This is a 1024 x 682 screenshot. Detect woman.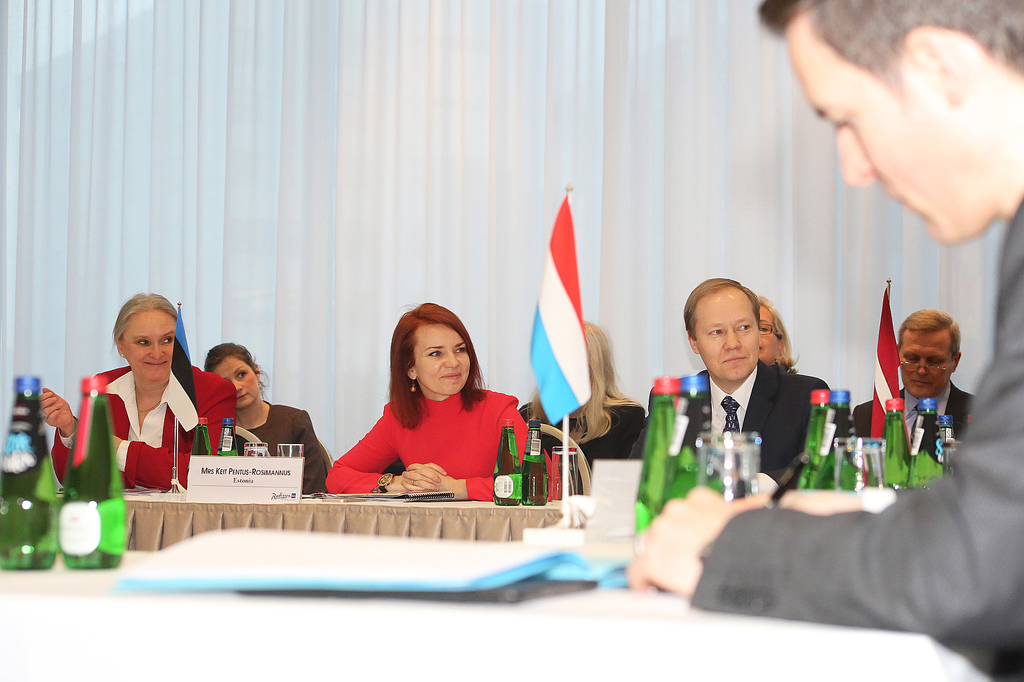
select_region(751, 294, 805, 374).
